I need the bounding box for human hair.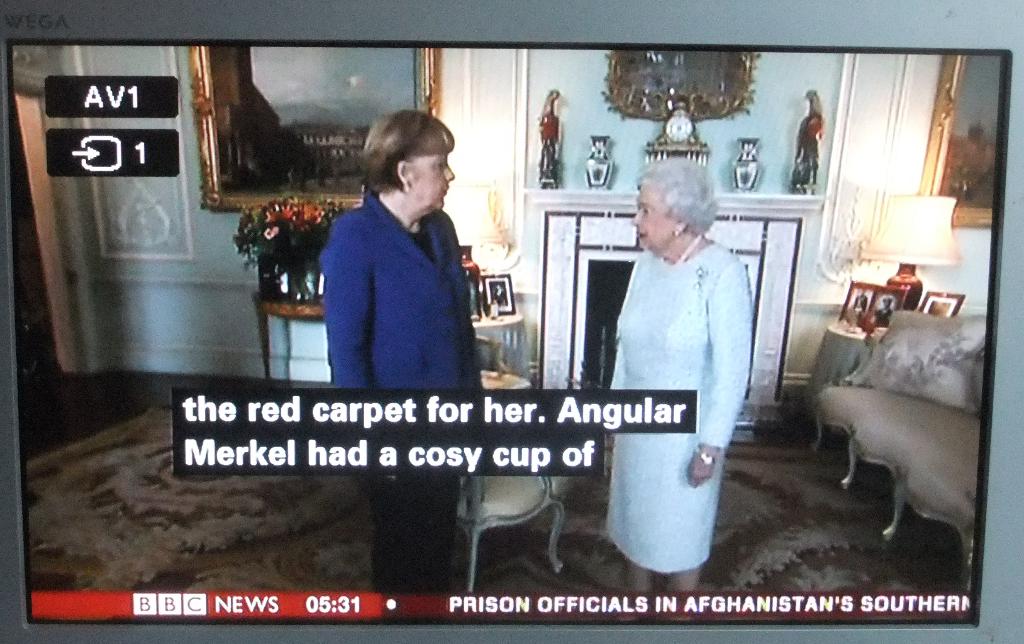
Here it is: bbox=[367, 110, 458, 207].
